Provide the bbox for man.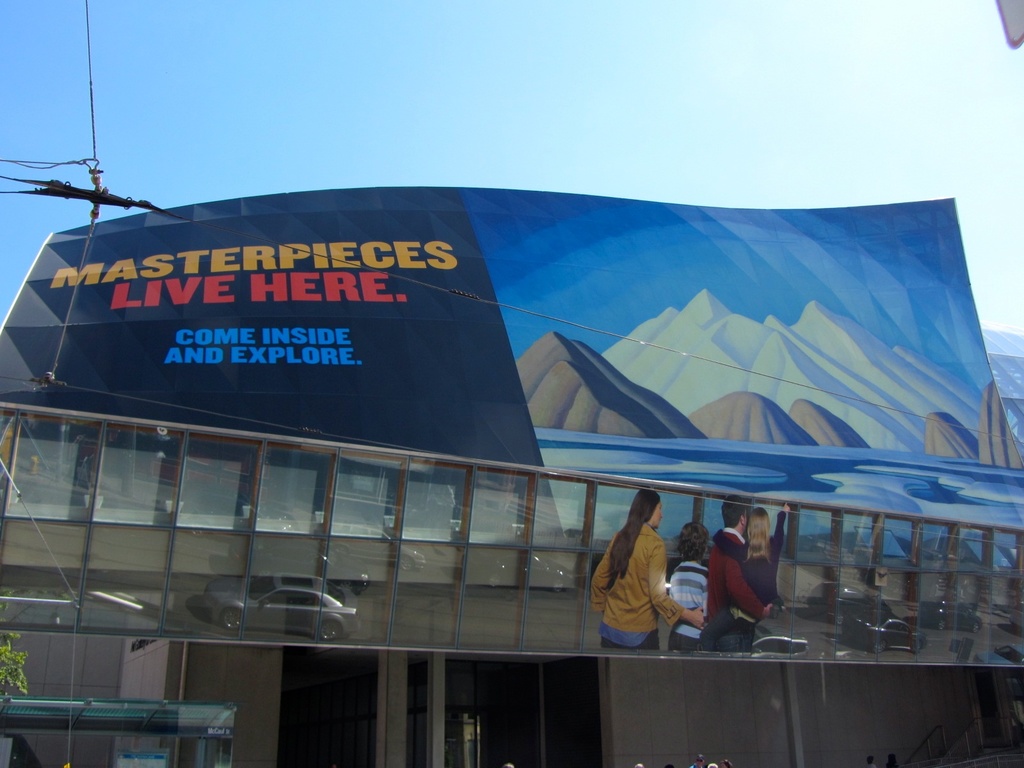
711:499:772:650.
